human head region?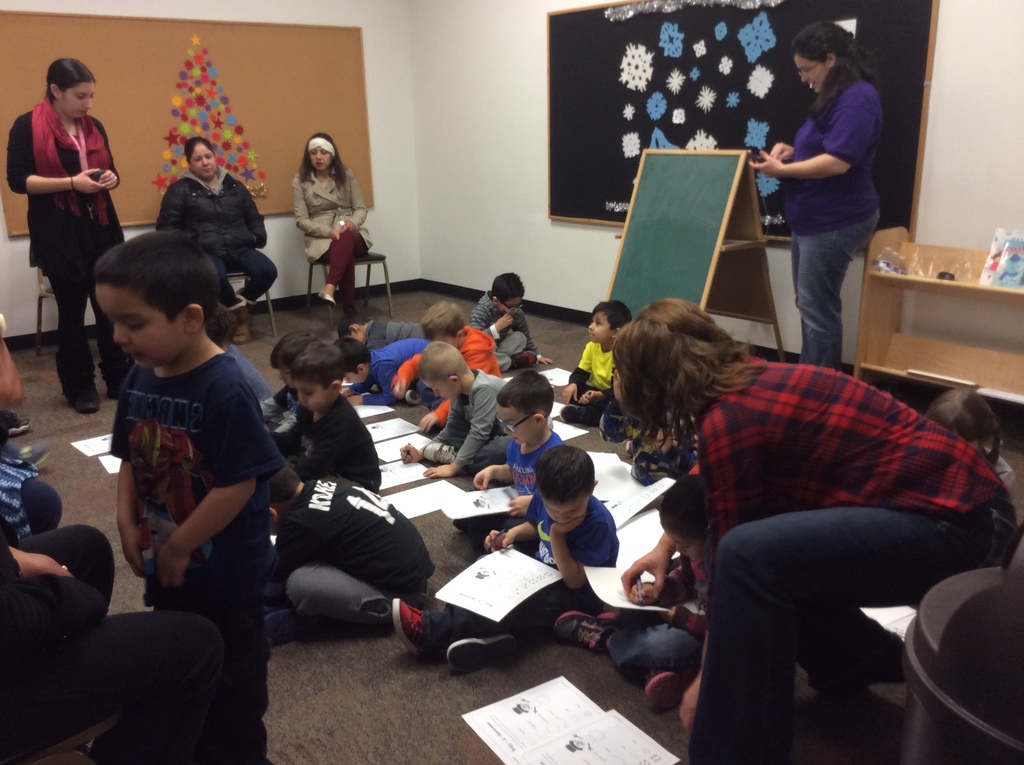
(x1=493, y1=271, x2=526, y2=314)
